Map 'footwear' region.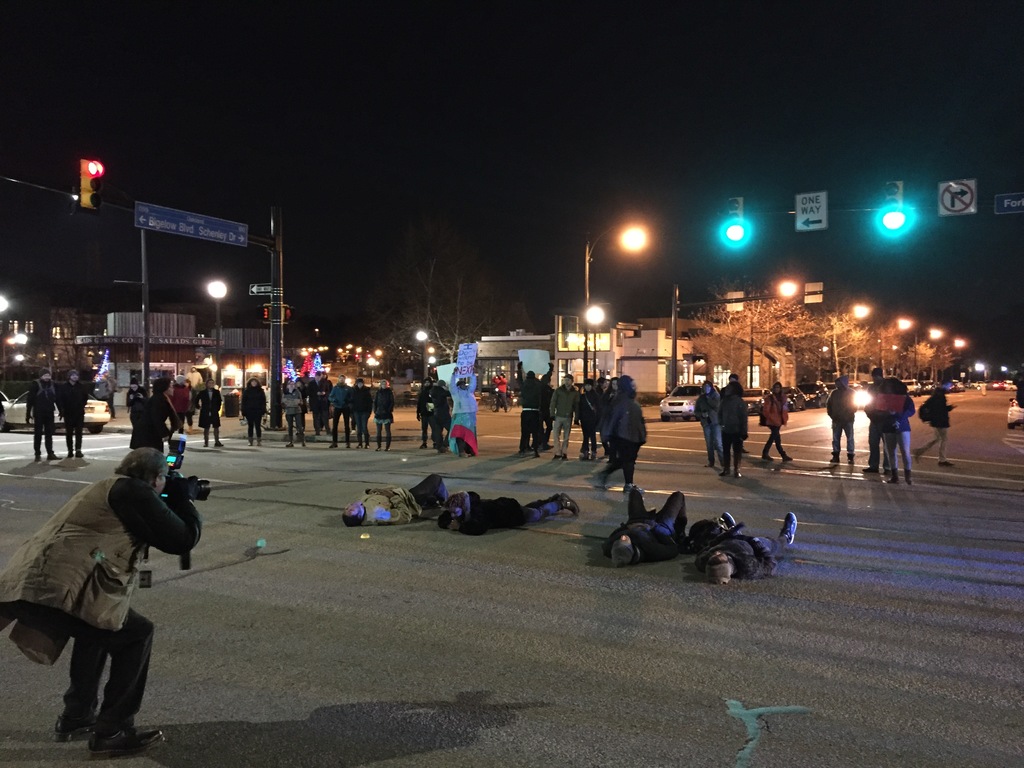
Mapped to bbox=(554, 453, 568, 460).
